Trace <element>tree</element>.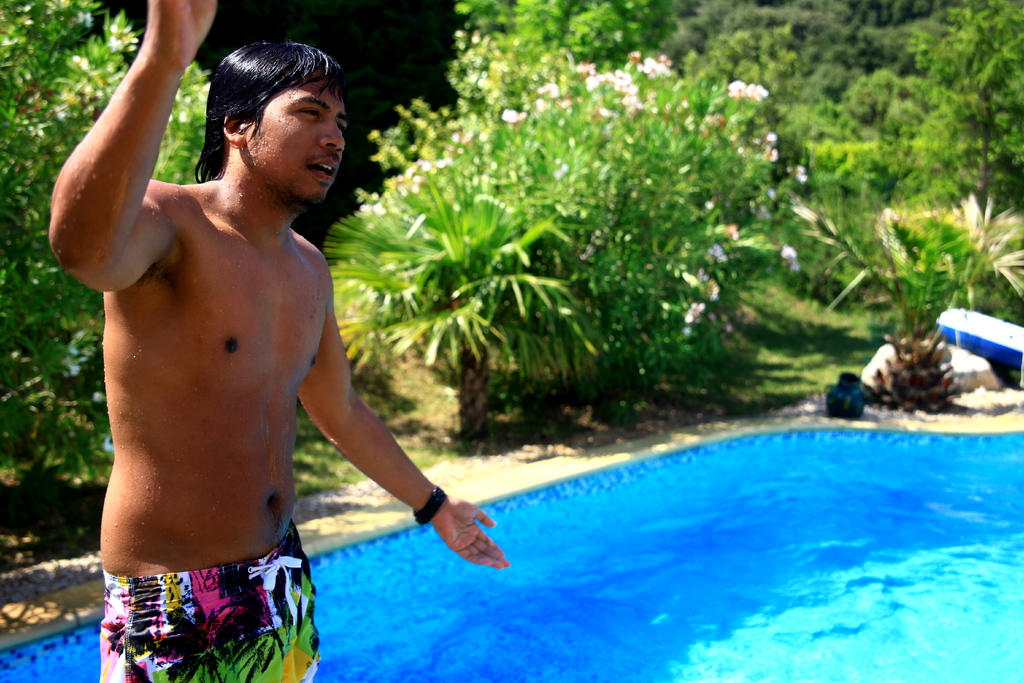
Traced to 0, 0, 209, 478.
